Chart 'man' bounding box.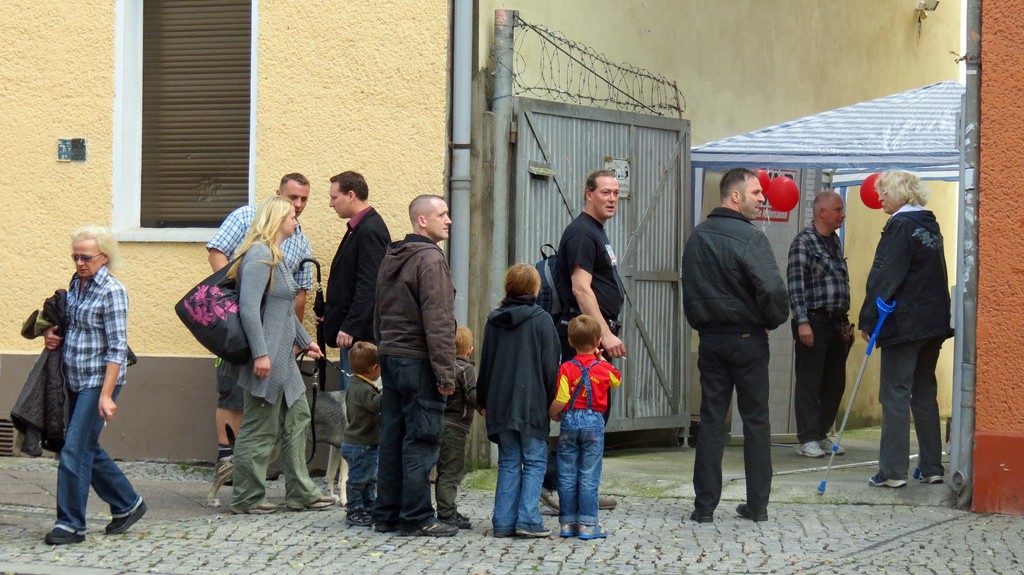
Charted: 37:221:148:547.
